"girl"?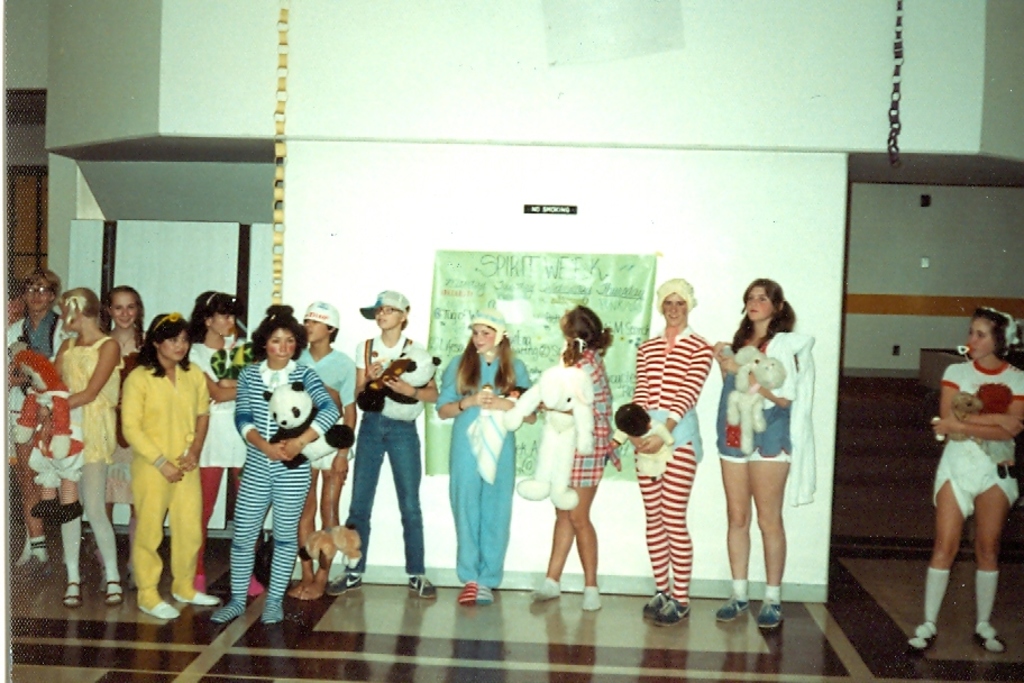
{"left": 103, "top": 285, "right": 150, "bottom": 590}
